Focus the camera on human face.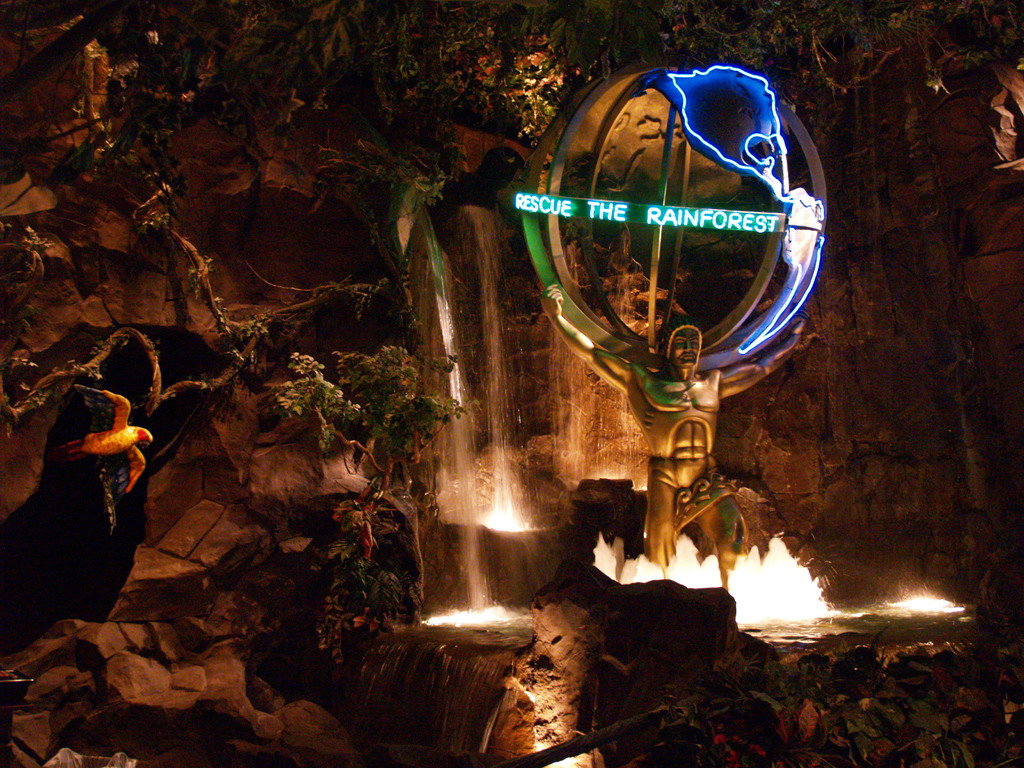
Focus region: Rect(670, 326, 700, 372).
